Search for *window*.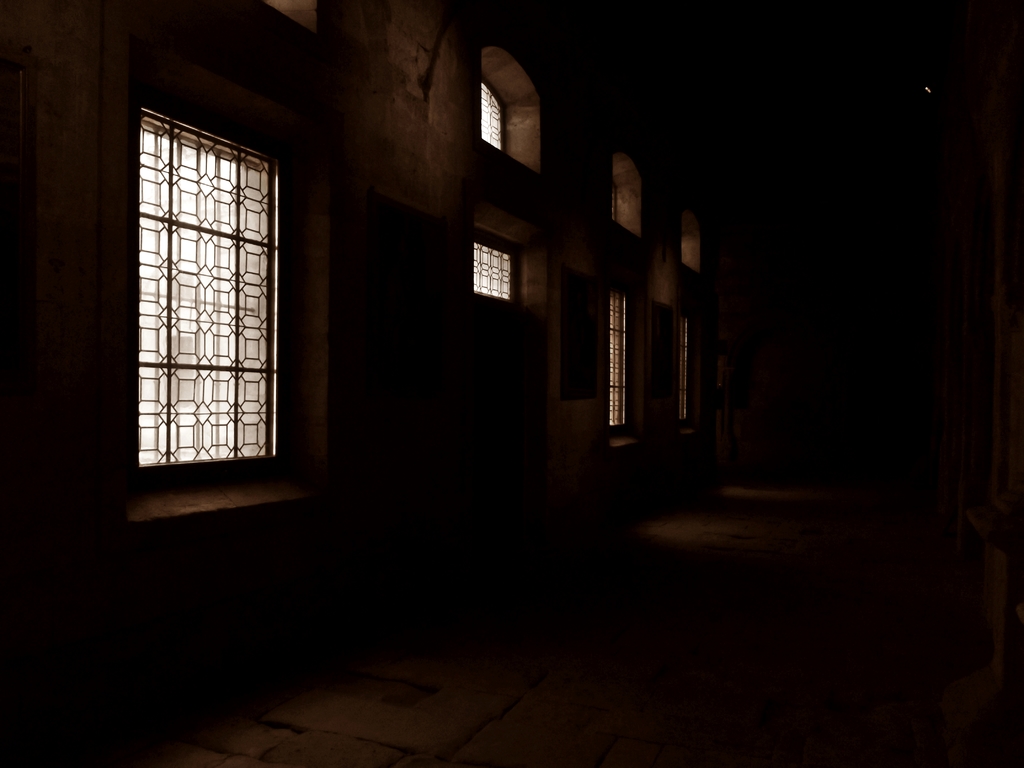
Found at x1=480 y1=79 x2=510 y2=148.
